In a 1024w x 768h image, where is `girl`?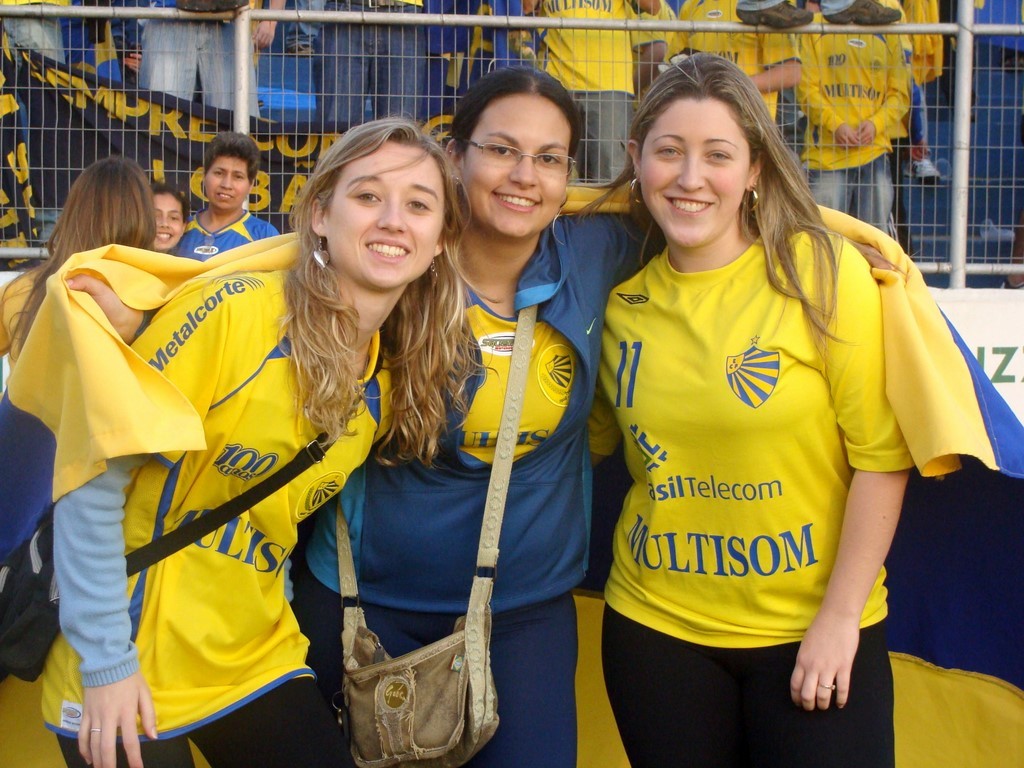
locate(151, 184, 184, 251).
